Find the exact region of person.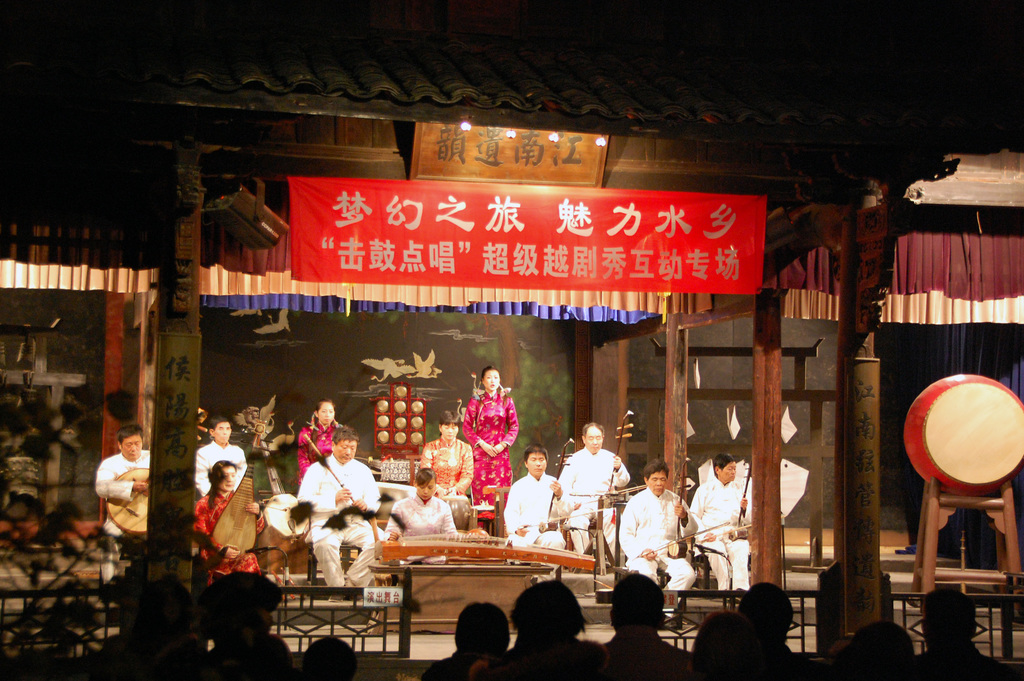
Exact region: (left=554, top=423, right=632, bottom=549).
